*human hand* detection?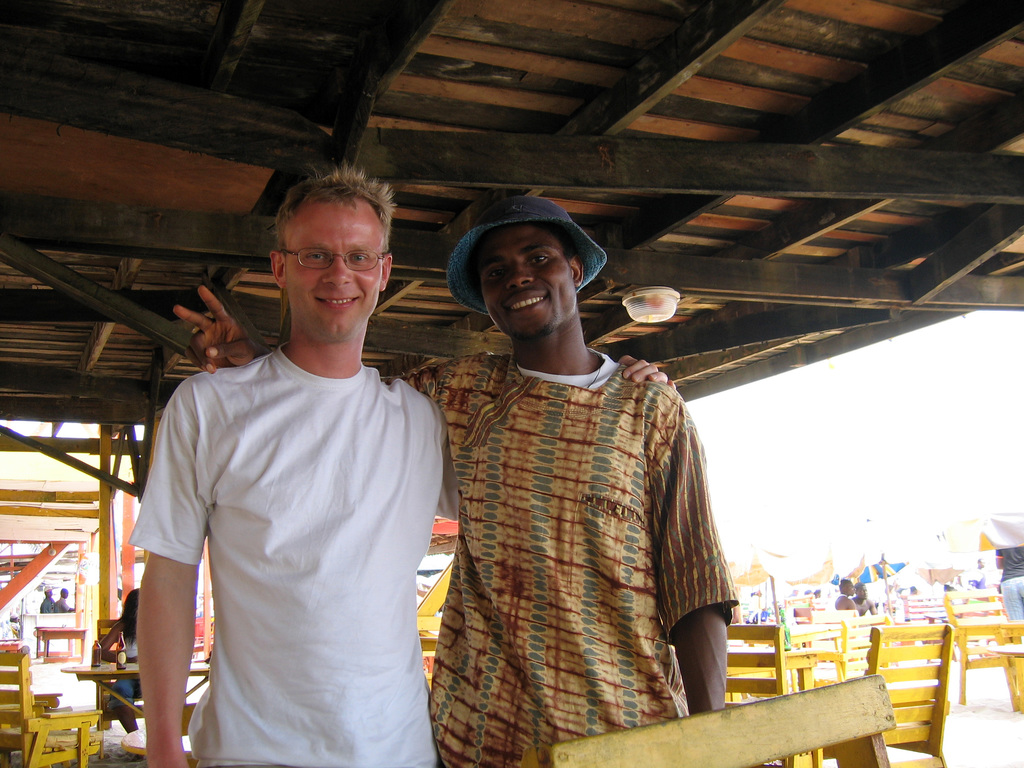
(168, 295, 247, 380)
